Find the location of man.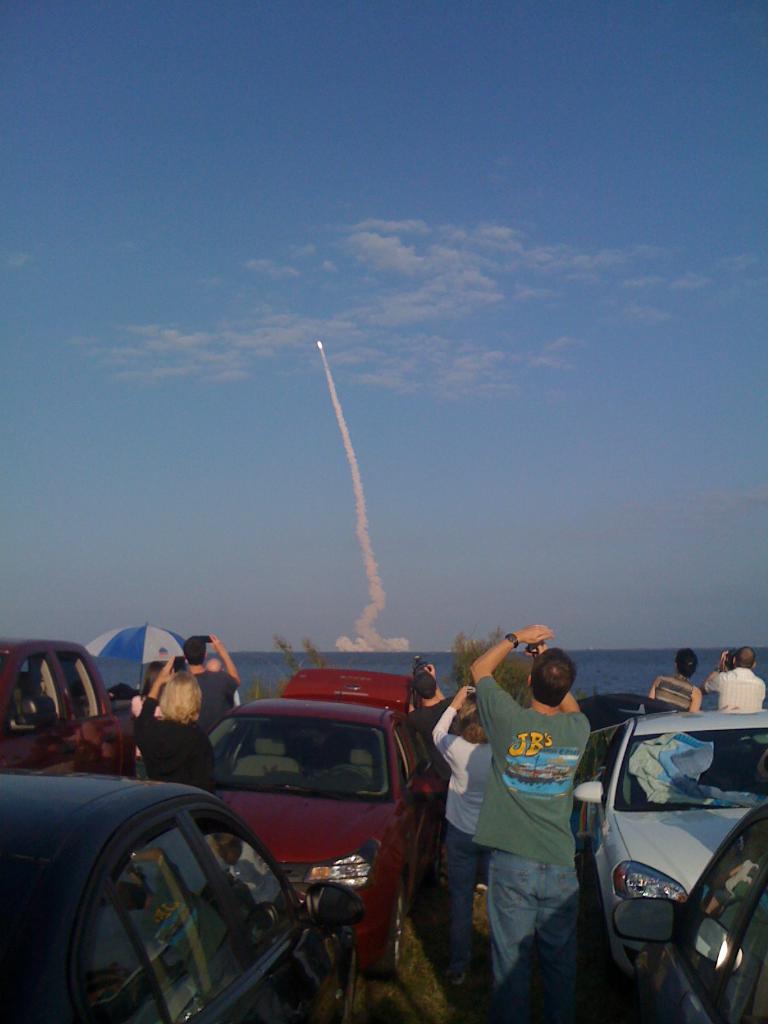
Location: [x1=699, y1=648, x2=764, y2=708].
